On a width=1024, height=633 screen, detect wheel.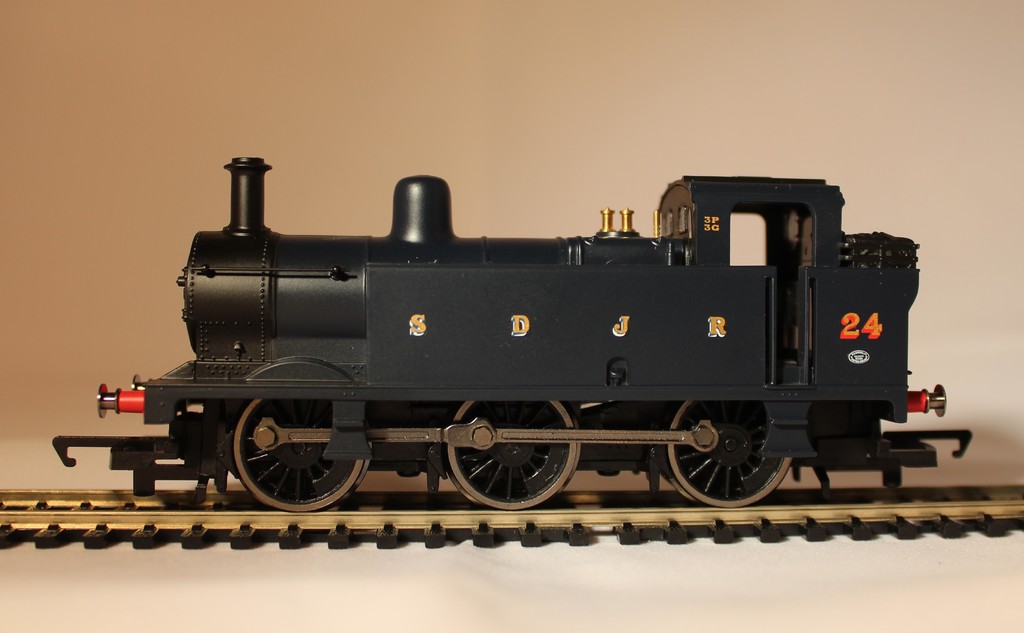
box(230, 397, 371, 512).
